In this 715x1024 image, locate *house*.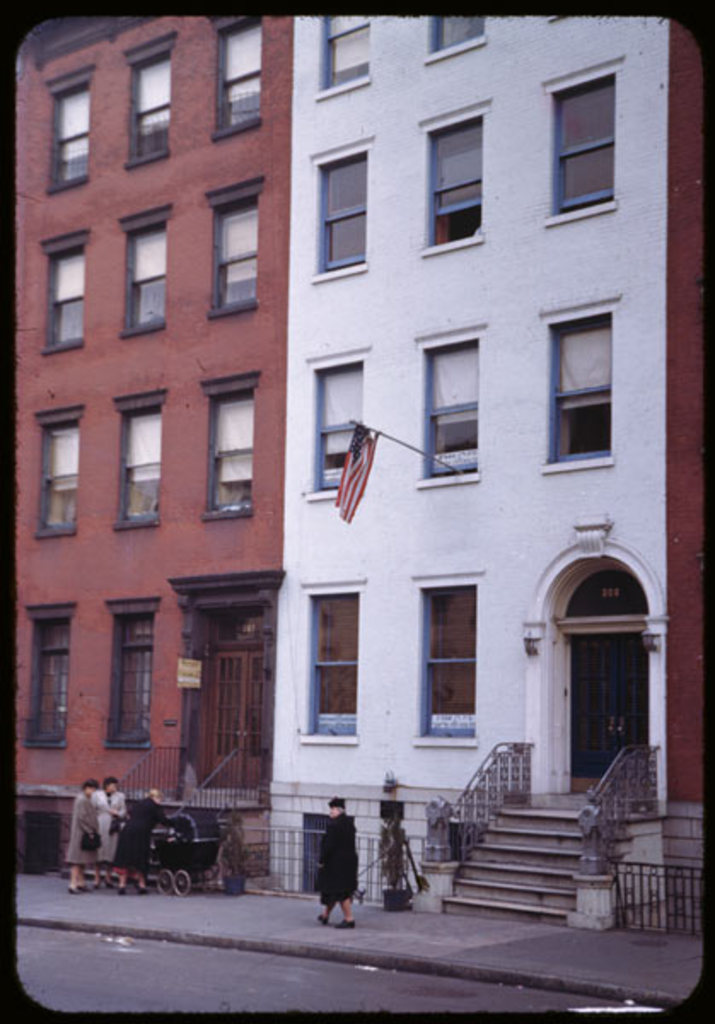
Bounding box: [x1=14, y1=26, x2=273, y2=877].
